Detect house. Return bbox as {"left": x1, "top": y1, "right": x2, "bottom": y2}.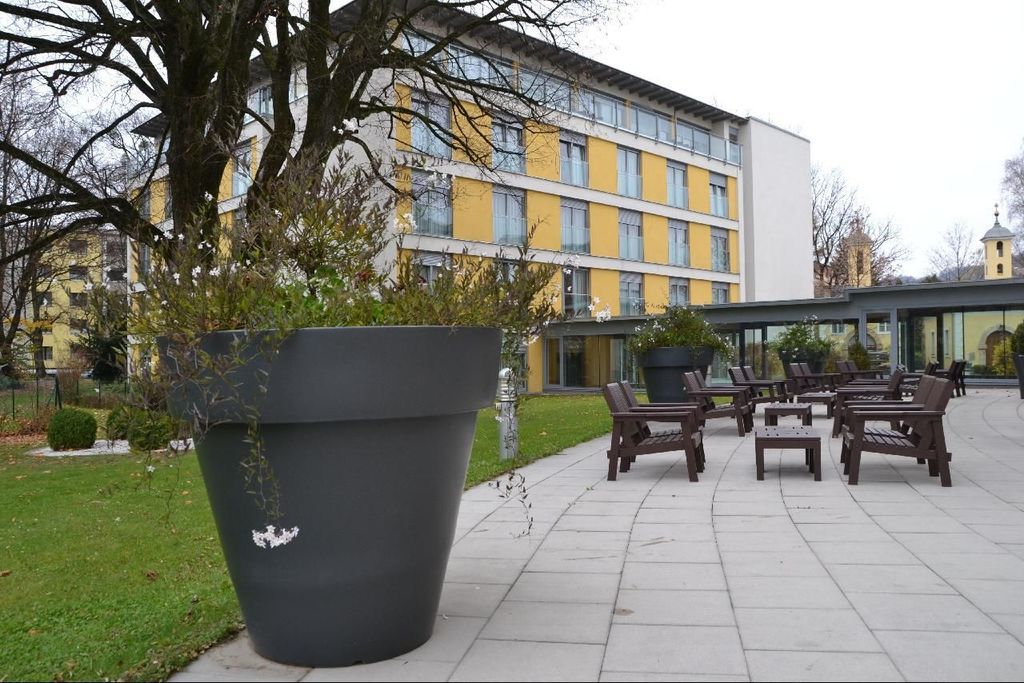
{"left": 127, "top": 0, "right": 814, "bottom": 395}.
